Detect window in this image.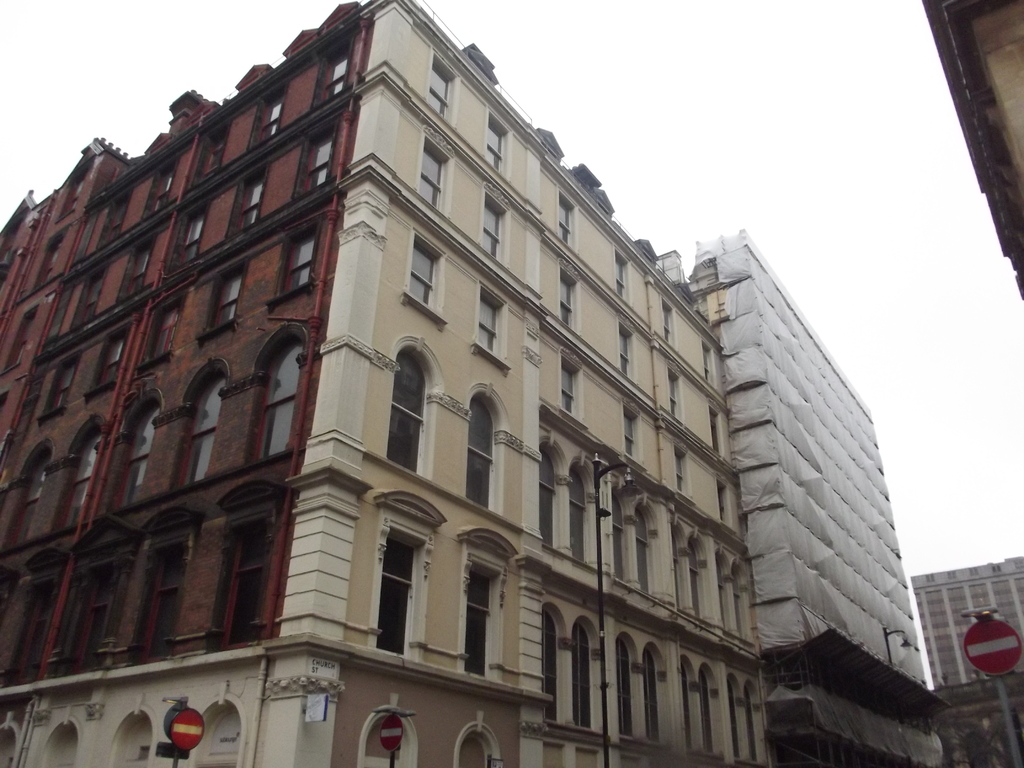
Detection: x1=475 y1=279 x2=504 y2=351.
